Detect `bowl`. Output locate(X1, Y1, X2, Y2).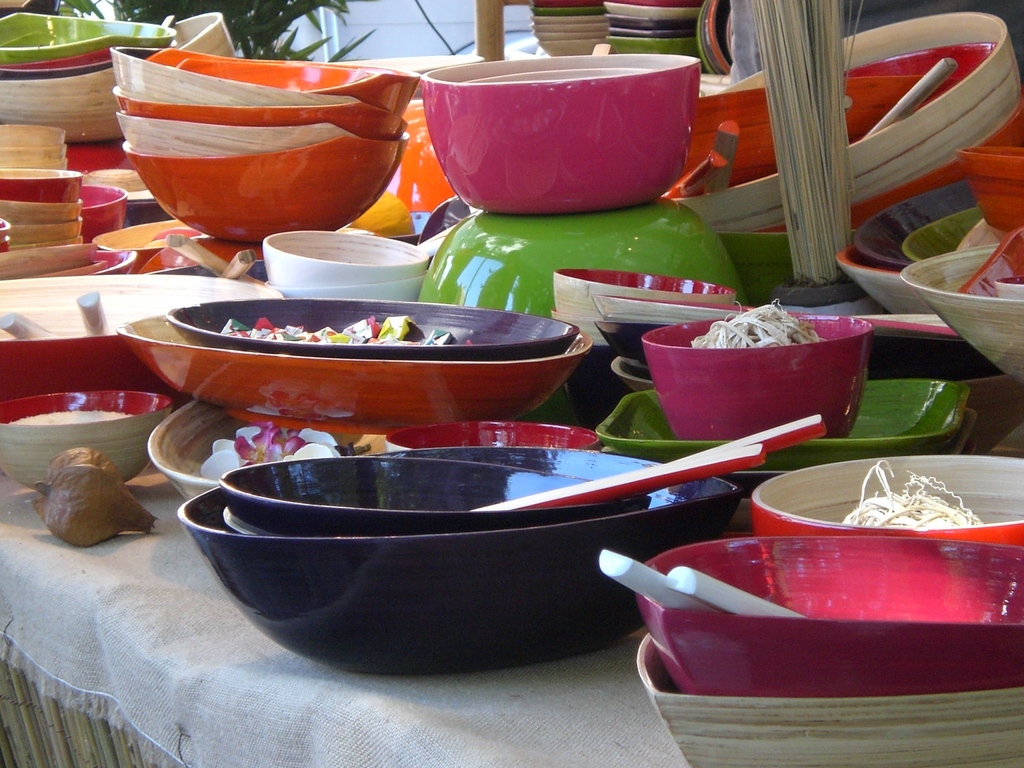
locate(832, 248, 924, 312).
